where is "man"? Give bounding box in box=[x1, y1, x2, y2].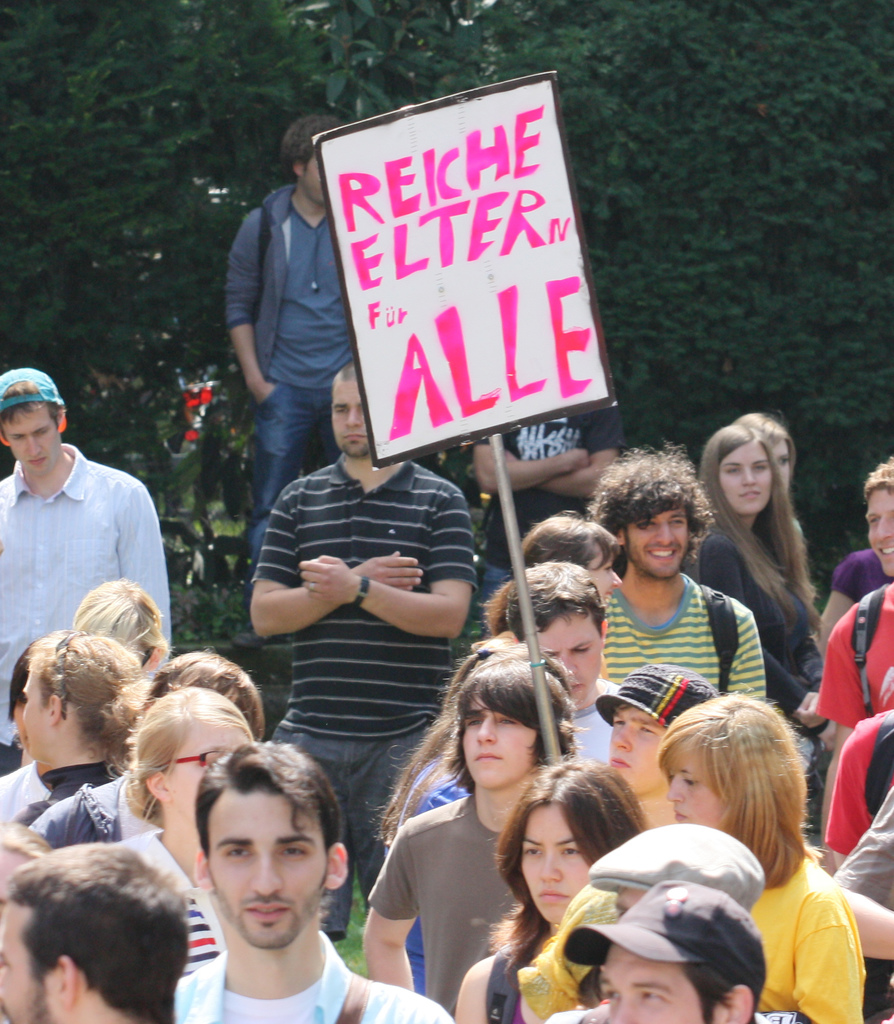
box=[498, 557, 626, 767].
